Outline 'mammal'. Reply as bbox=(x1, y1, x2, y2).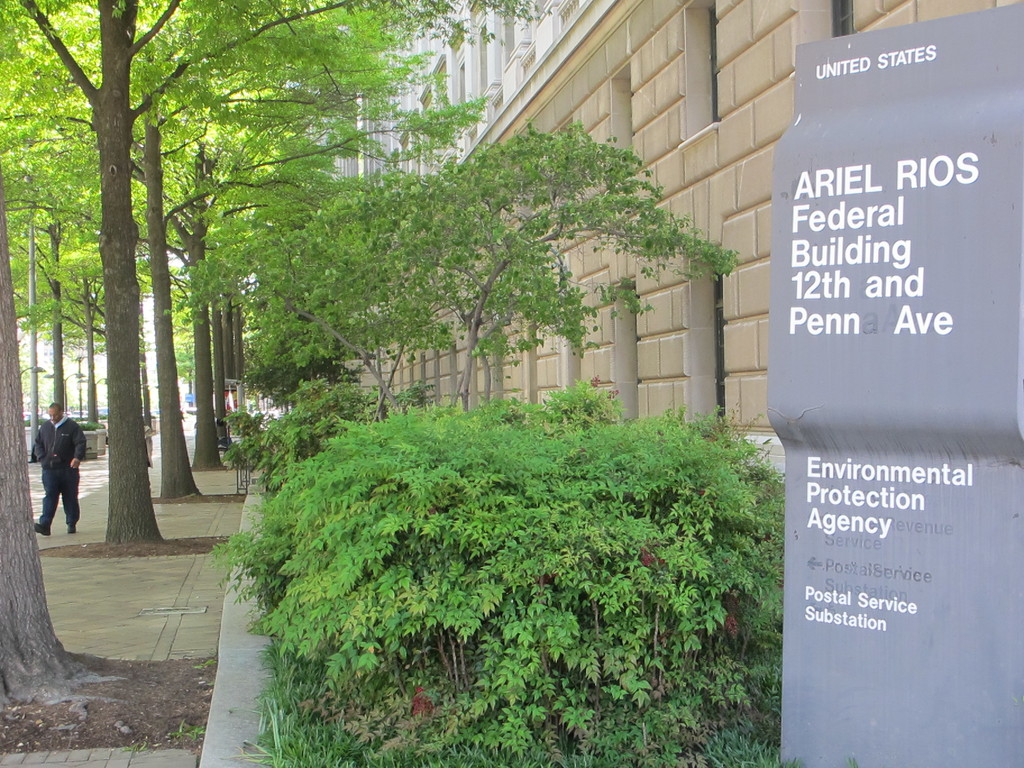
bbox=(24, 409, 78, 535).
